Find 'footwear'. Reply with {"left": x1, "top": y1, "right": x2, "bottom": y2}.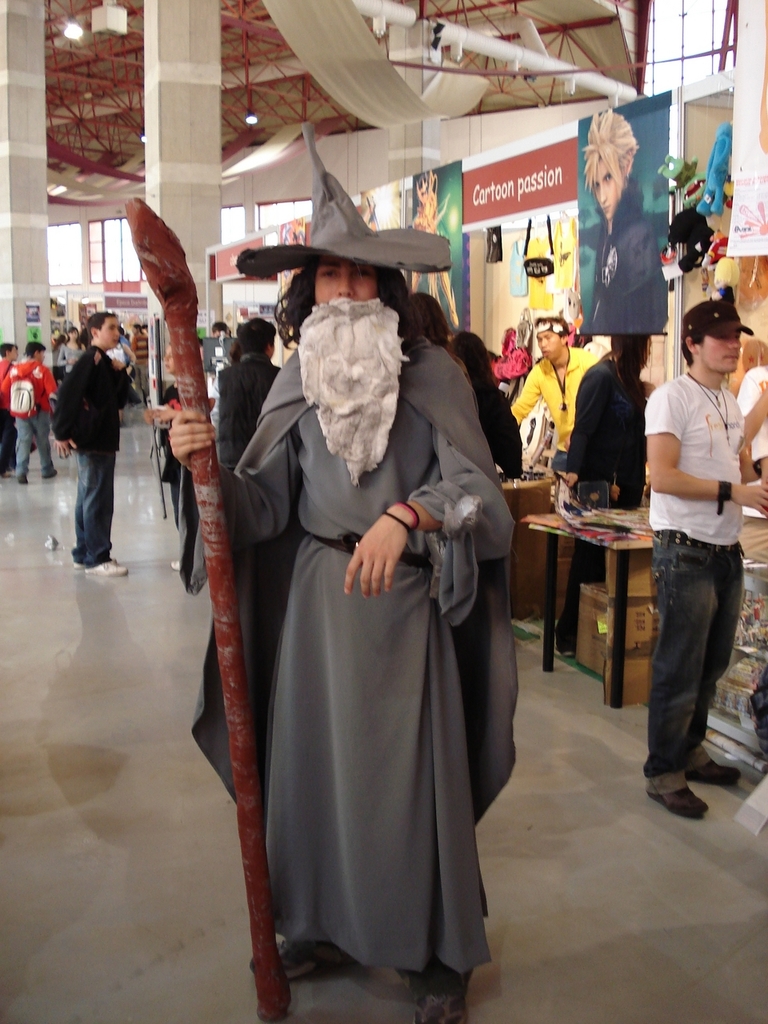
{"left": 245, "top": 934, "right": 354, "bottom": 984}.
